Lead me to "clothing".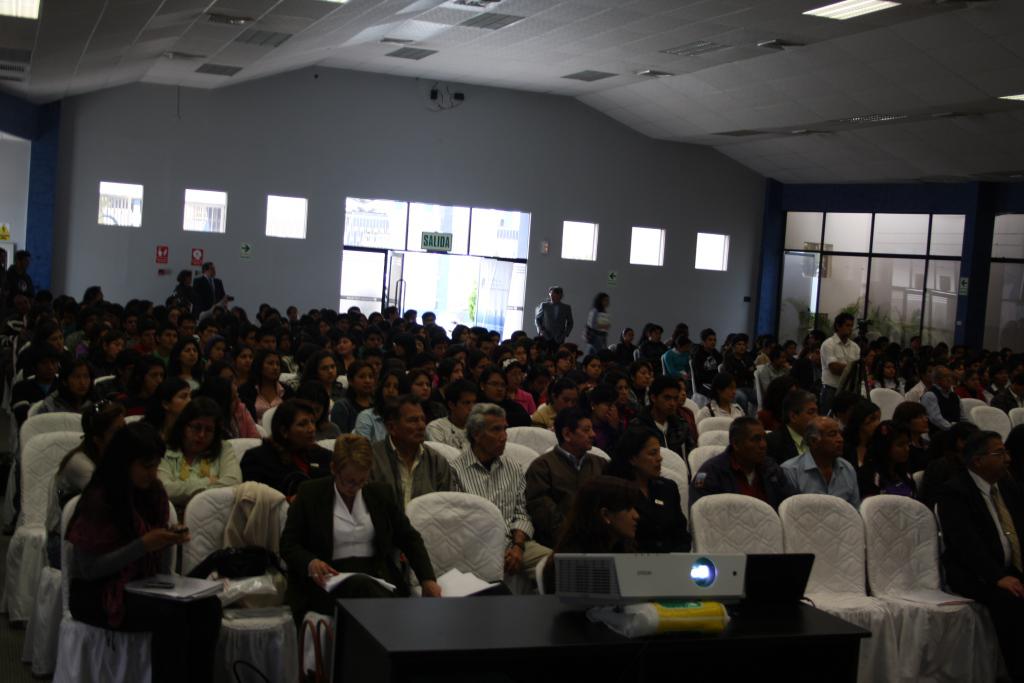
Lead to box=[66, 486, 221, 682].
